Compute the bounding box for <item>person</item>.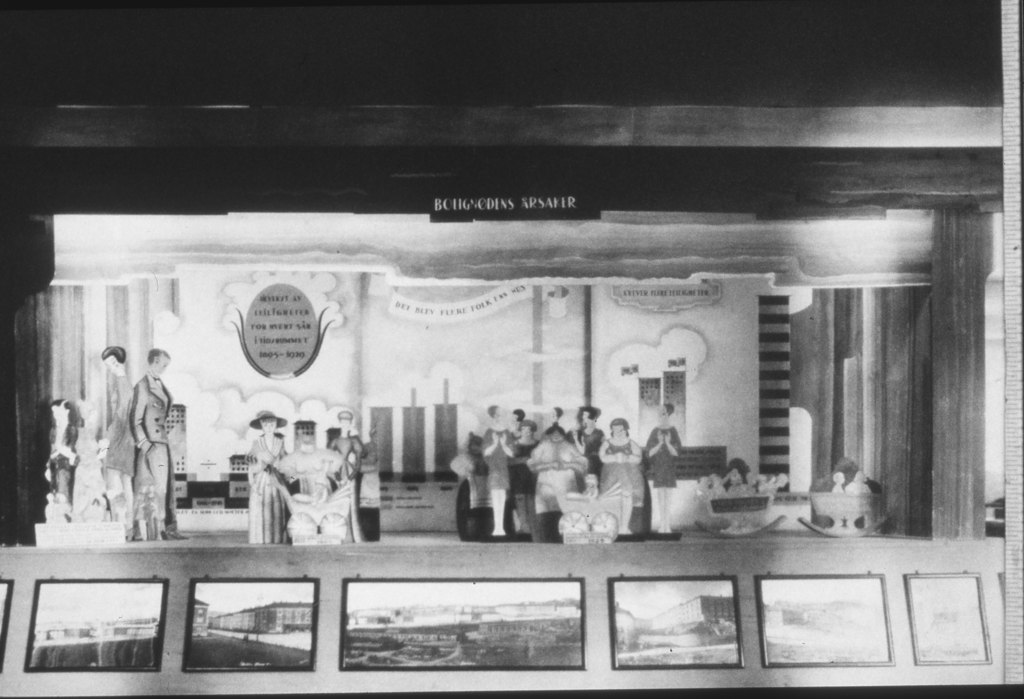
rect(833, 472, 847, 495).
